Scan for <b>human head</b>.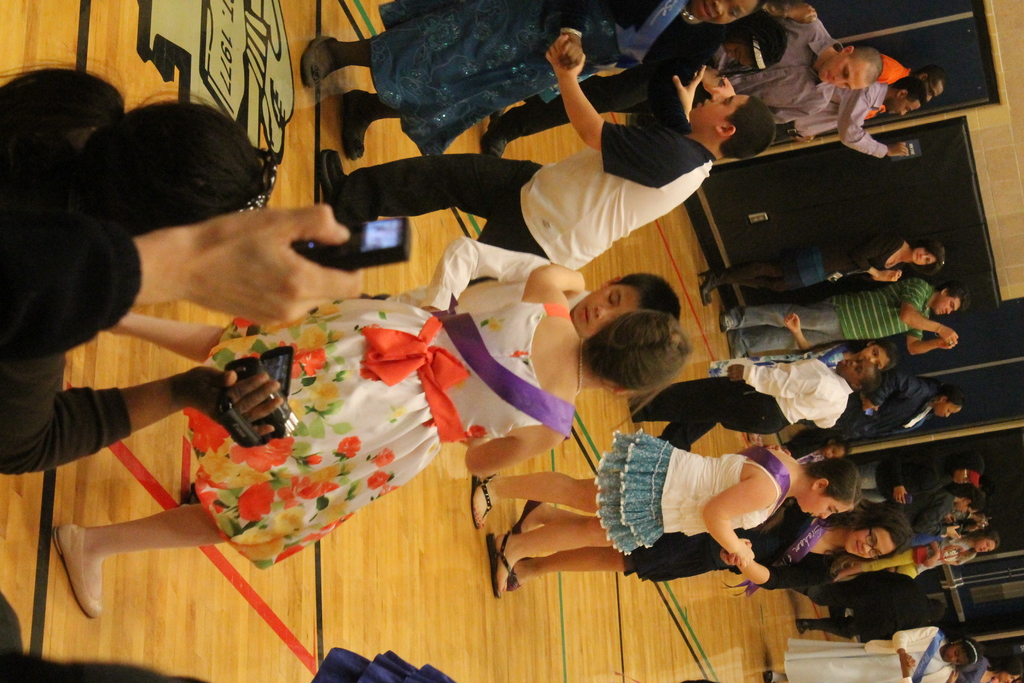
Scan result: select_region(861, 341, 894, 378).
